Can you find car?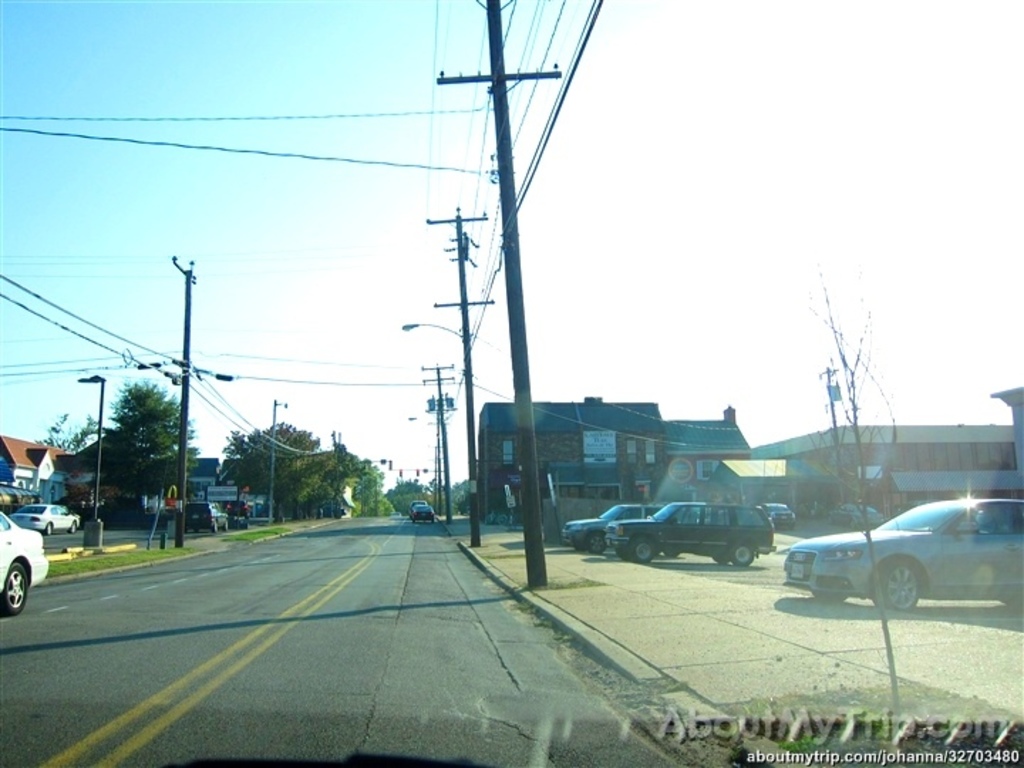
Yes, bounding box: 185/502/229/532.
